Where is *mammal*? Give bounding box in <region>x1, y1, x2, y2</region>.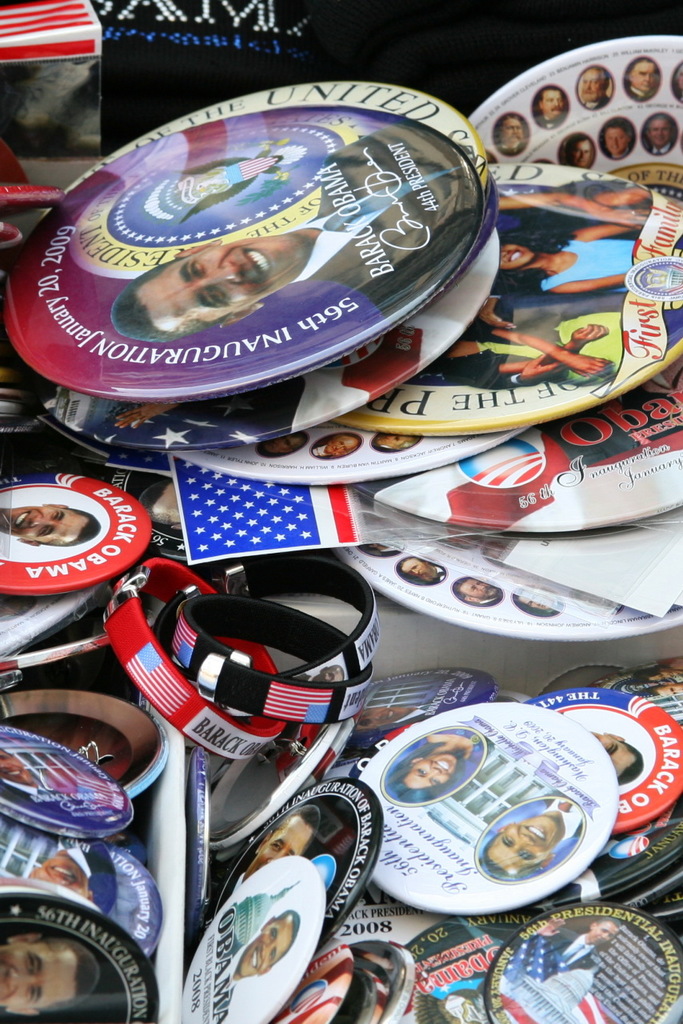
<region>107, 126, 480, 320</region>.
